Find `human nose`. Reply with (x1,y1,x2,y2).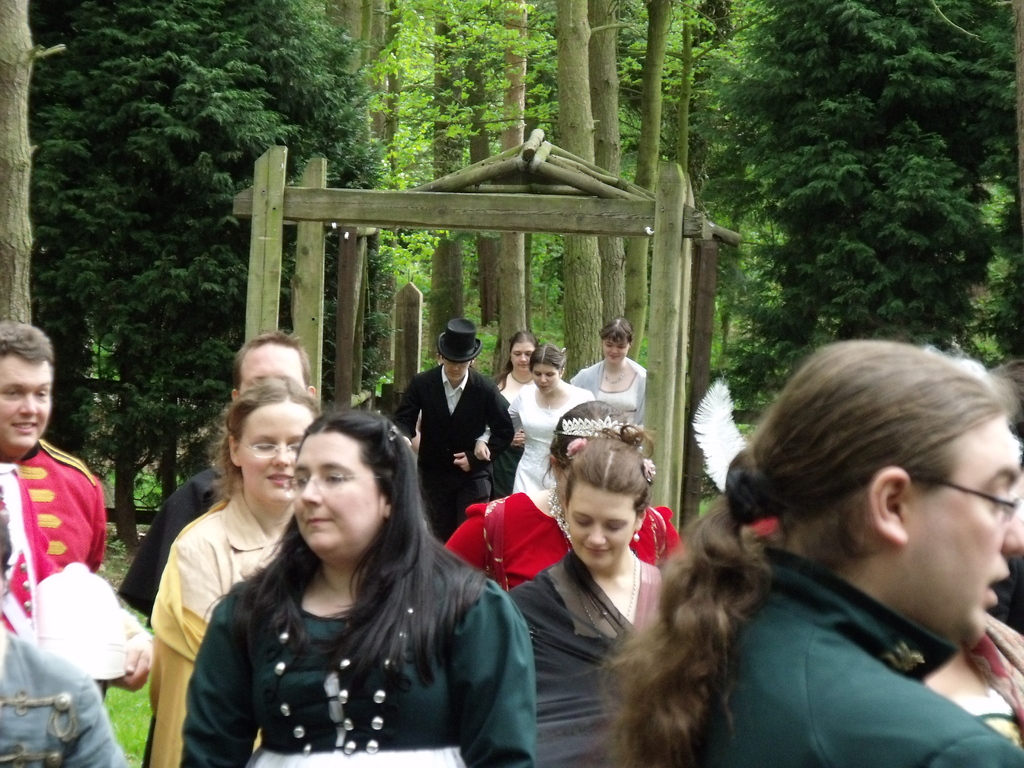
(14,390,40,416).
